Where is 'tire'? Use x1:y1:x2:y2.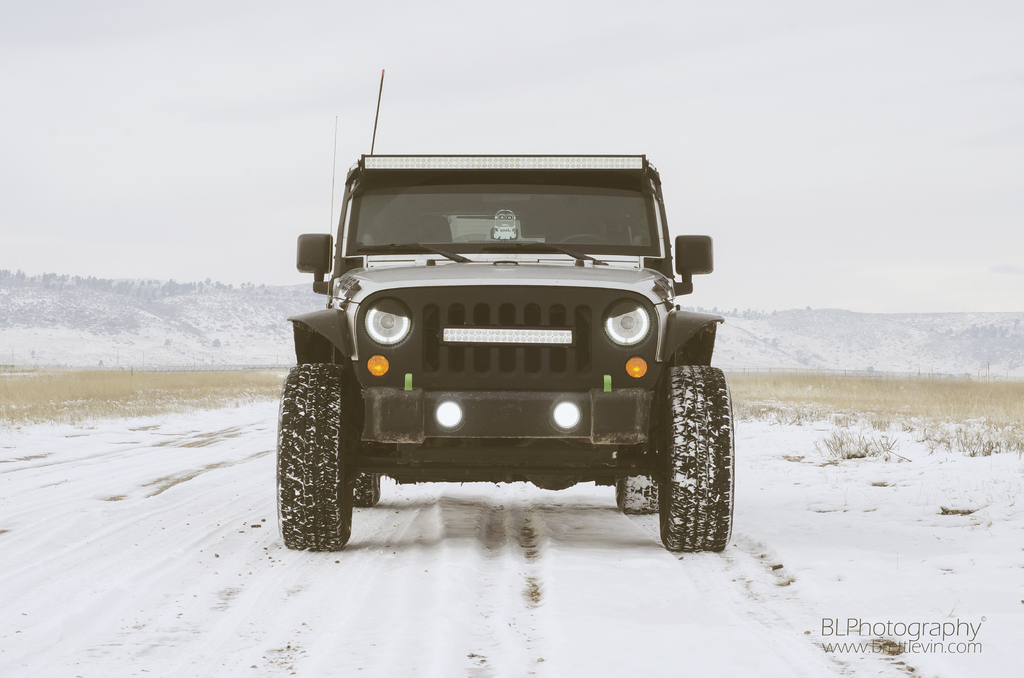
623:359:726:563.
